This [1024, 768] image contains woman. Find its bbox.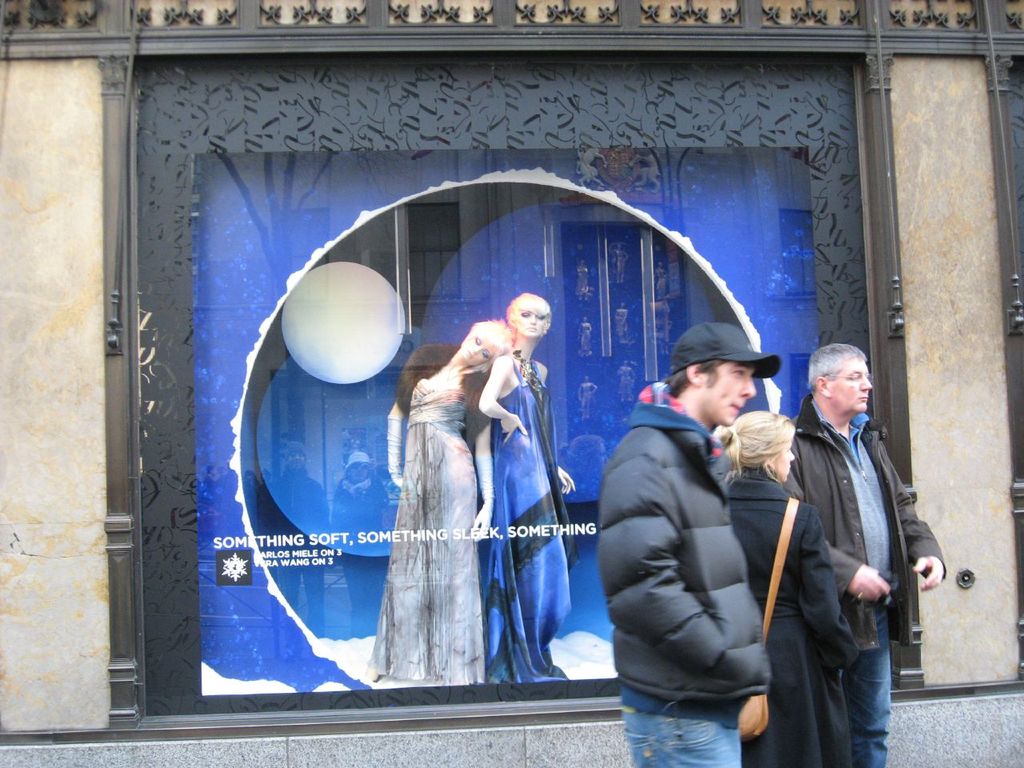
<bbox>366, 317, 502, 694</bbox>.
